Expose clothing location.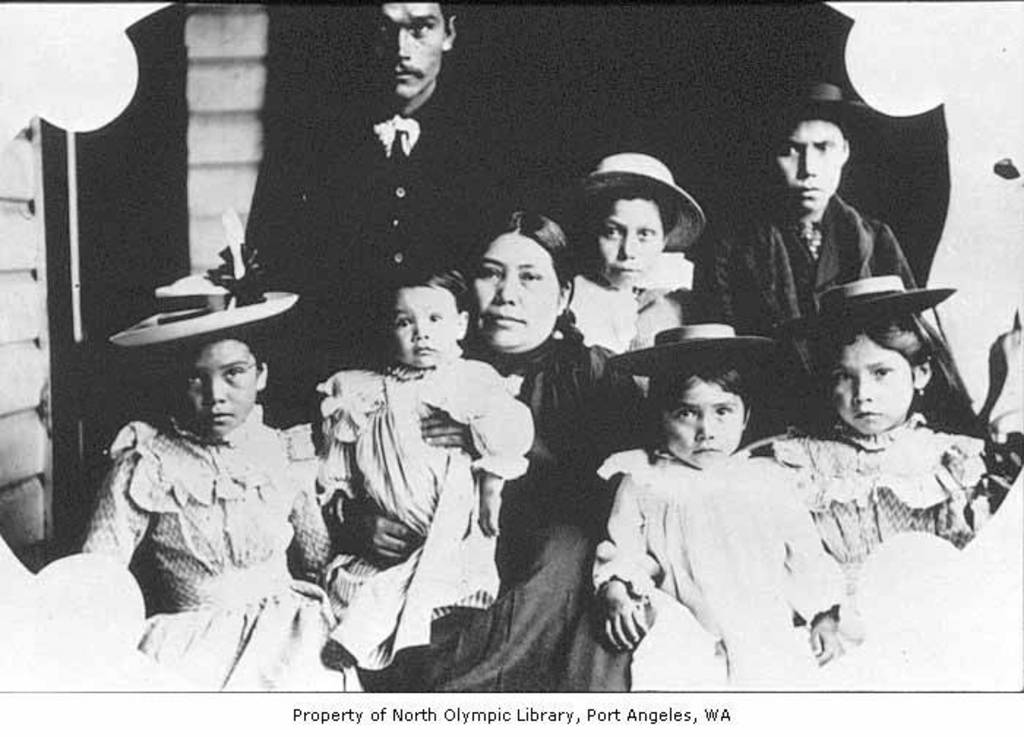
Exposed at x1=595, y1=446, x2=850, y2=674.
